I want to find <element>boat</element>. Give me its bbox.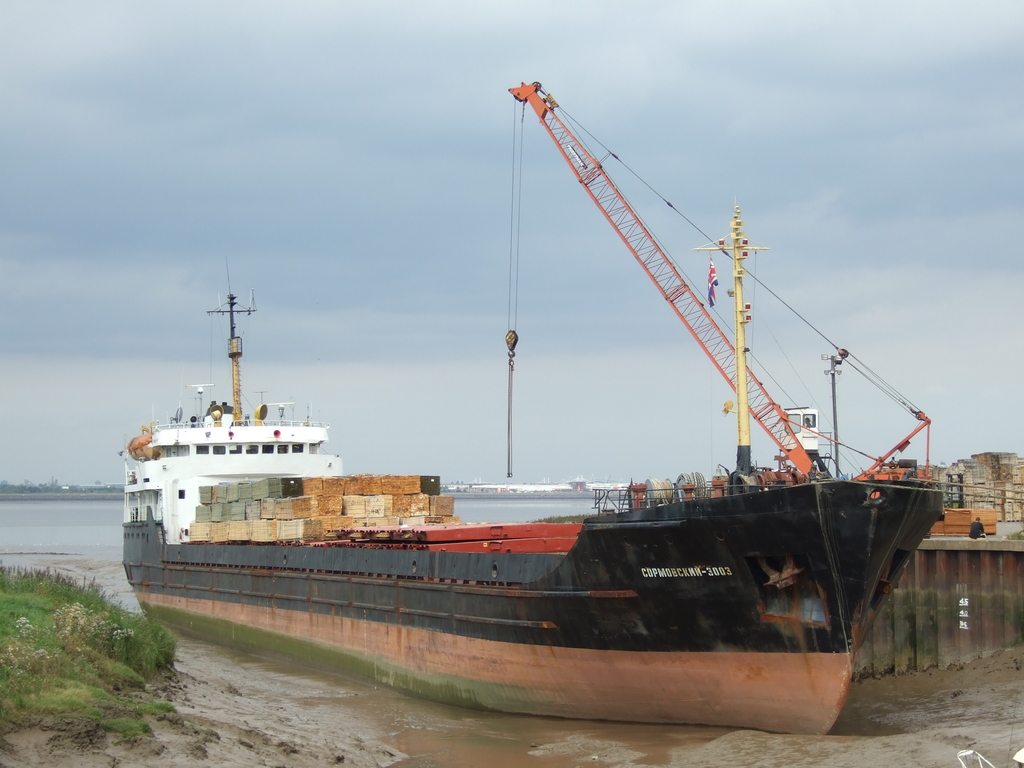
152/331/1021/680.
